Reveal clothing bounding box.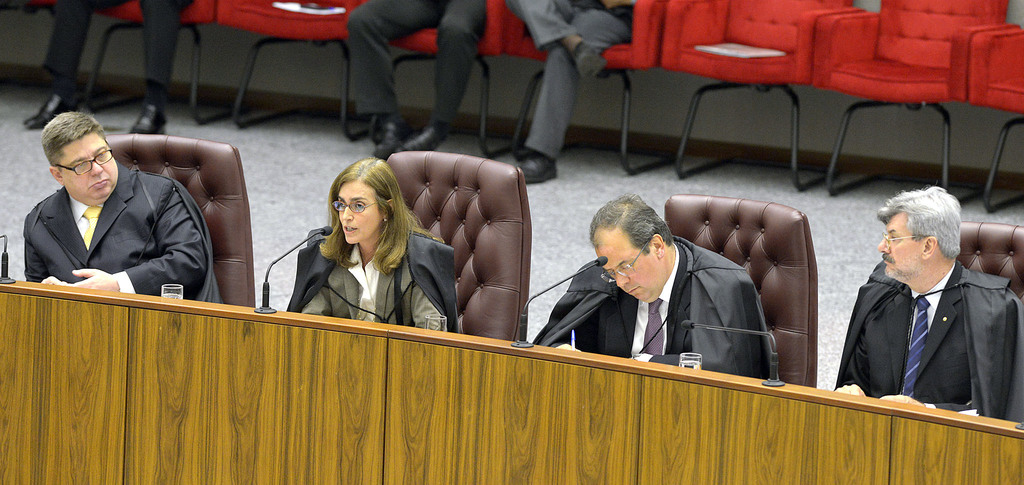
Revealed: <bbox>35, 0, 196, 117</bbox>.
